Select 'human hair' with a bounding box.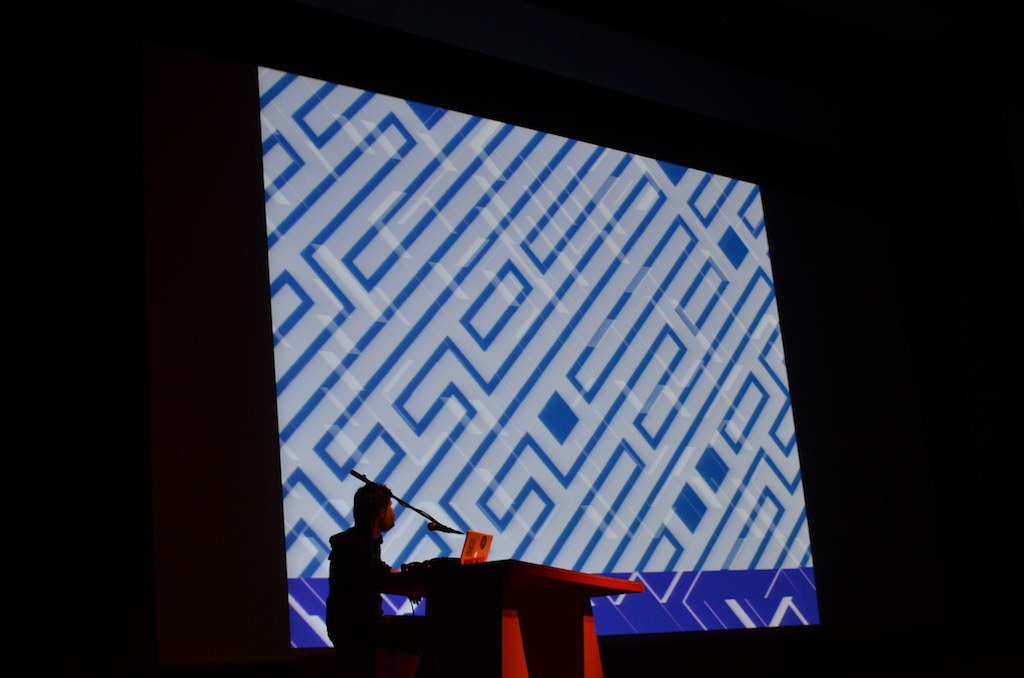
rect(358, 481, 395, 514).
